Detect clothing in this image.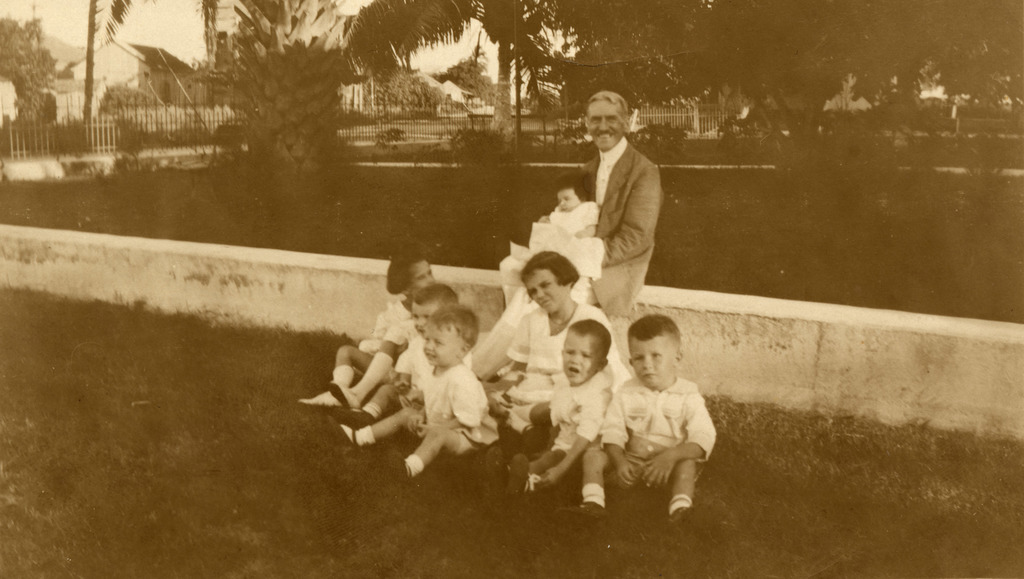
Detection: detection(355, 299, 414, 363).
